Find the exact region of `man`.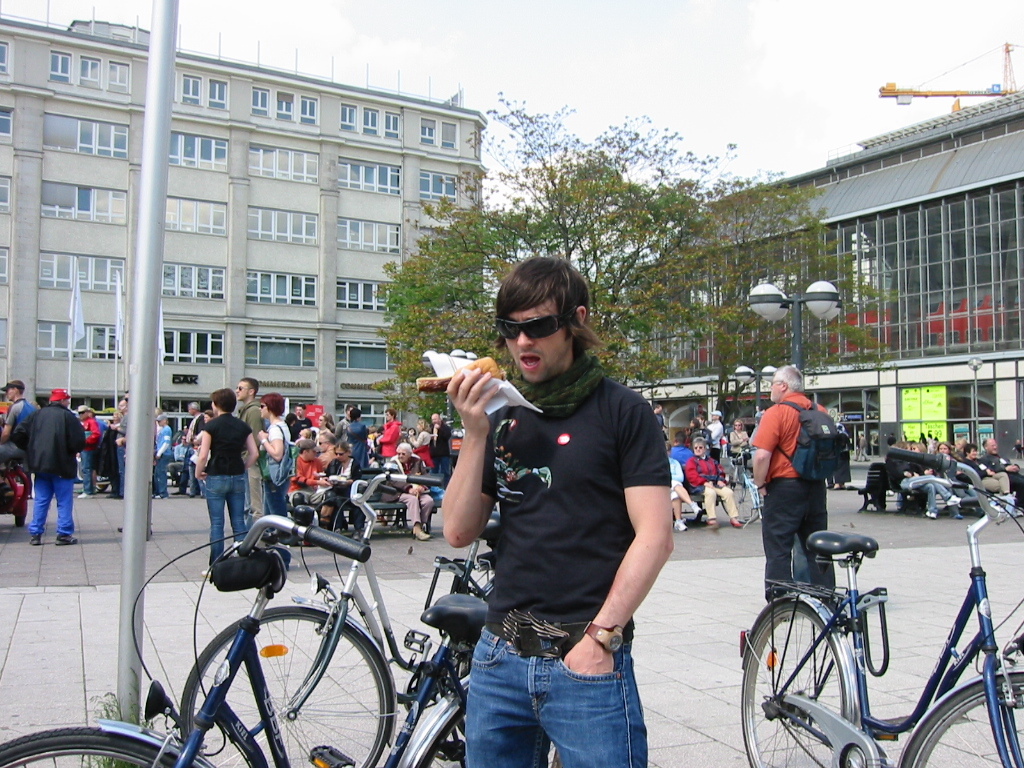
Exact region: box=[984, 438, 1023, 504].
